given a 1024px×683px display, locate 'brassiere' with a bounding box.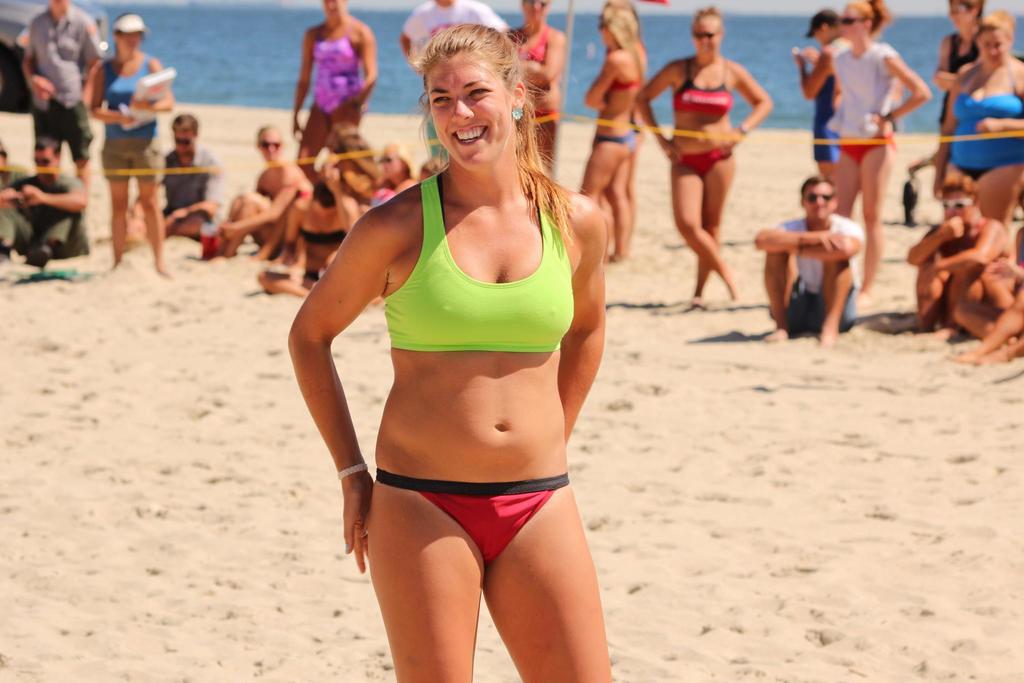
Located: detection(300, 226, 347, 245).
